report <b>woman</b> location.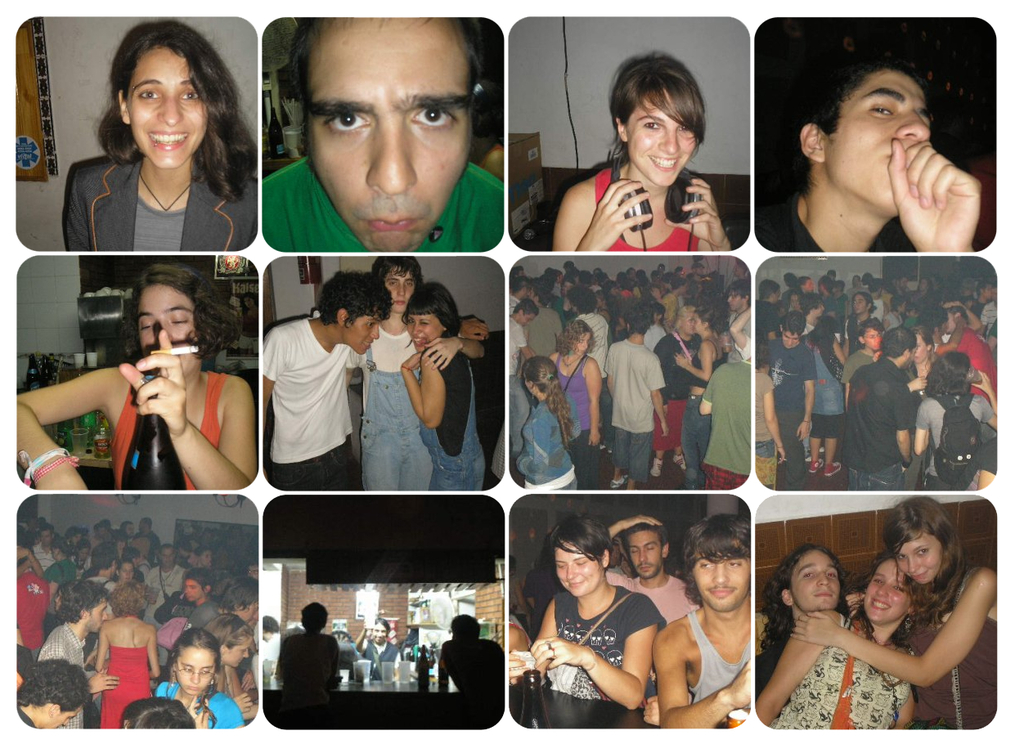
Report: x1=898 y1=325 x2=940 y2=403.
